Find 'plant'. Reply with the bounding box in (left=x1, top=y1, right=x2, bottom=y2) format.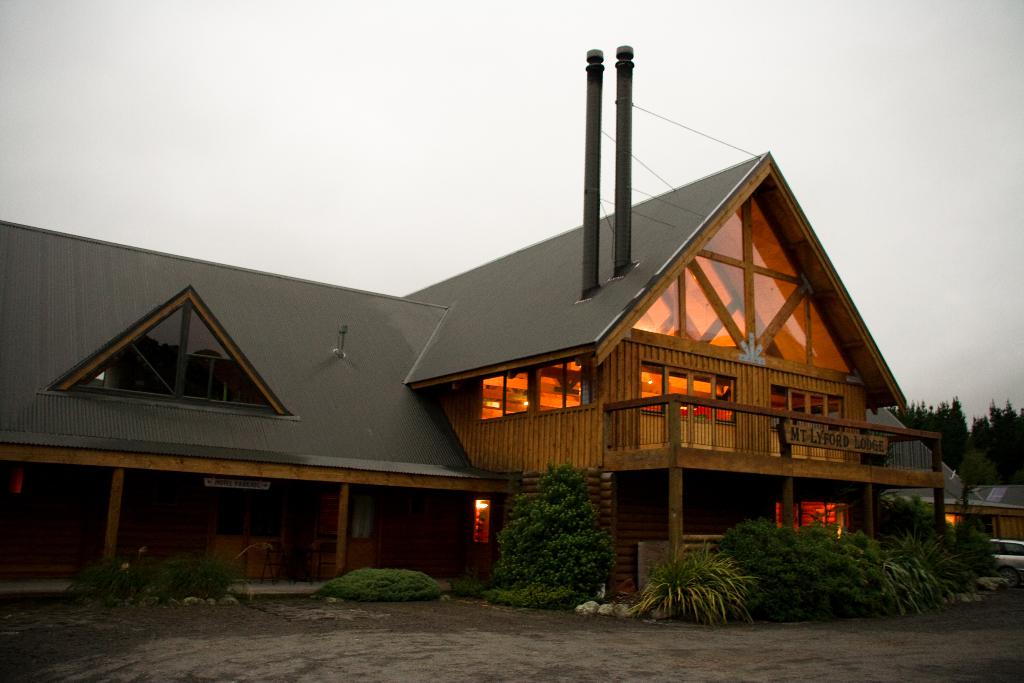
(left=465, top=462, right=620, bottom=604).
